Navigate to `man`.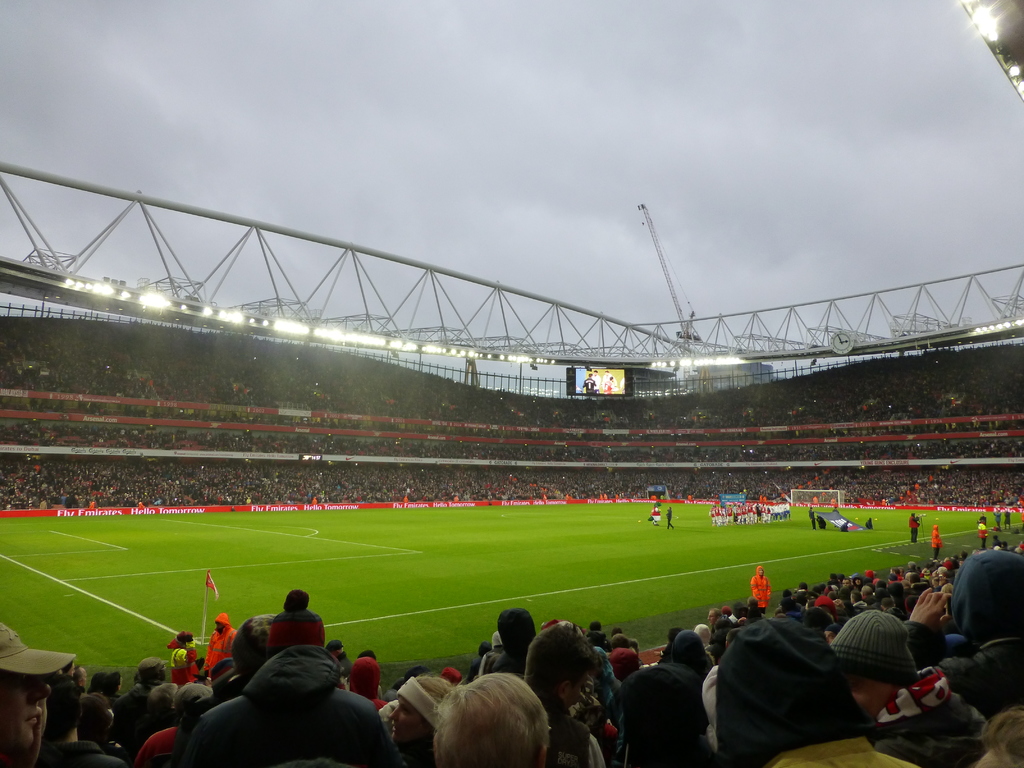
Navigation target: 0:616:79:767.
